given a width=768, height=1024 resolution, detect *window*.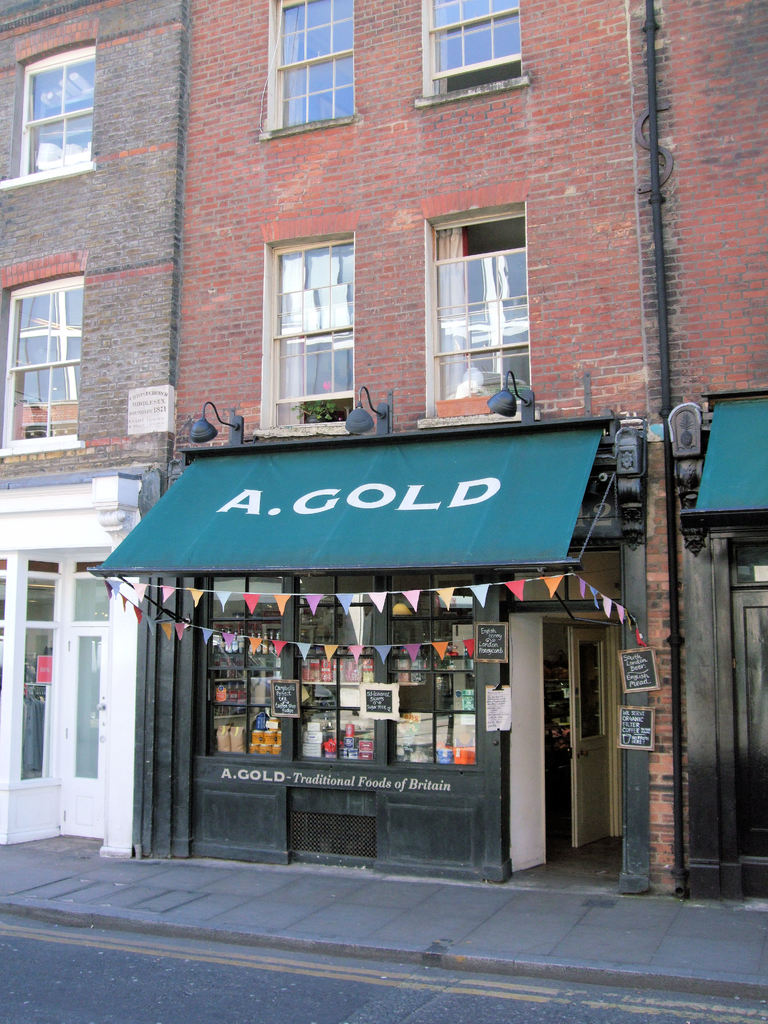
l=283, t=244, r=348, b=432.
